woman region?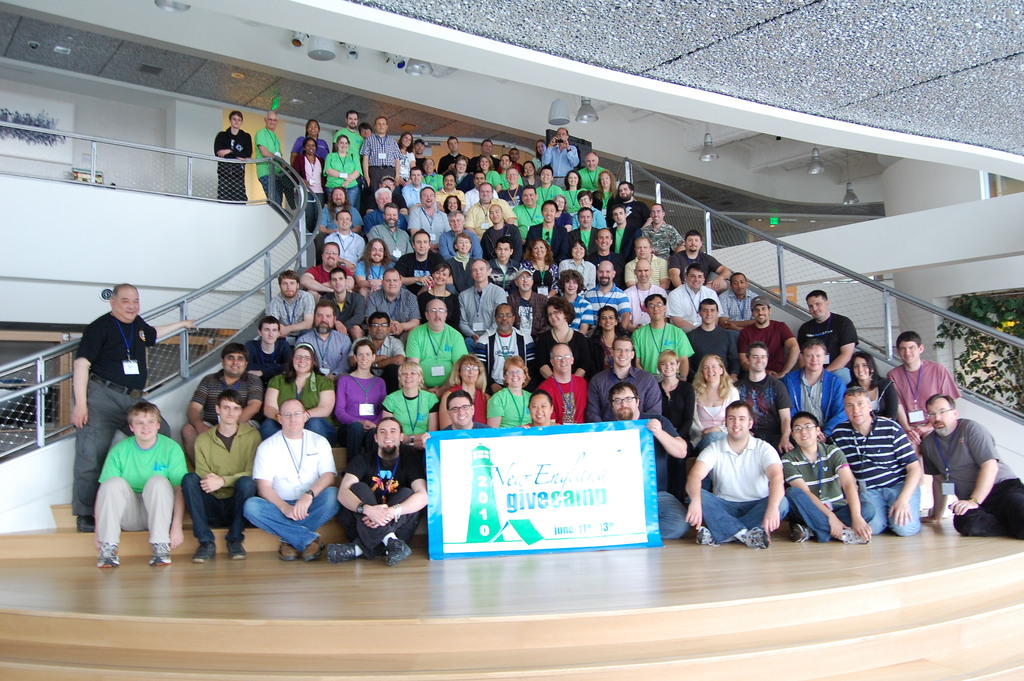
bbox=(561, 168, 584, 214)
